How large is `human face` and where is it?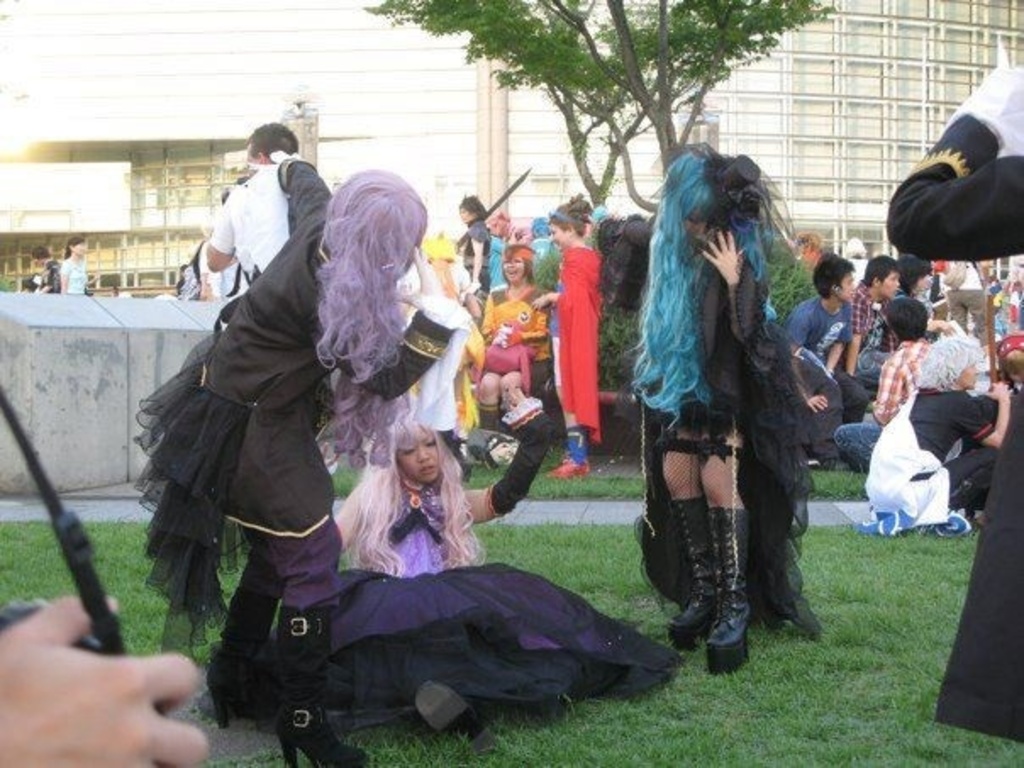
Bounding box: <region>880, 273, 899, 293</region>.
